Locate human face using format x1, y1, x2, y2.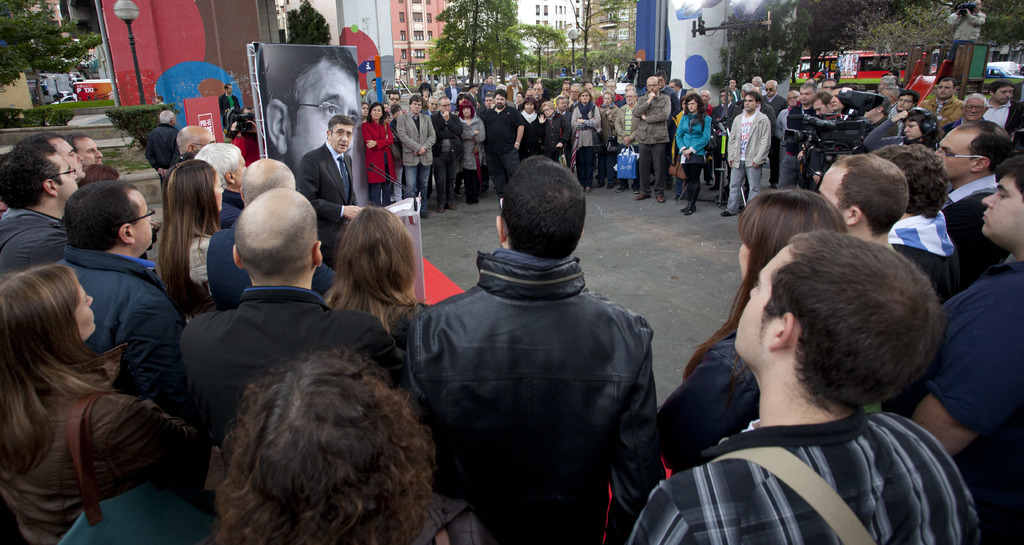
624, 84, 633, 91.
